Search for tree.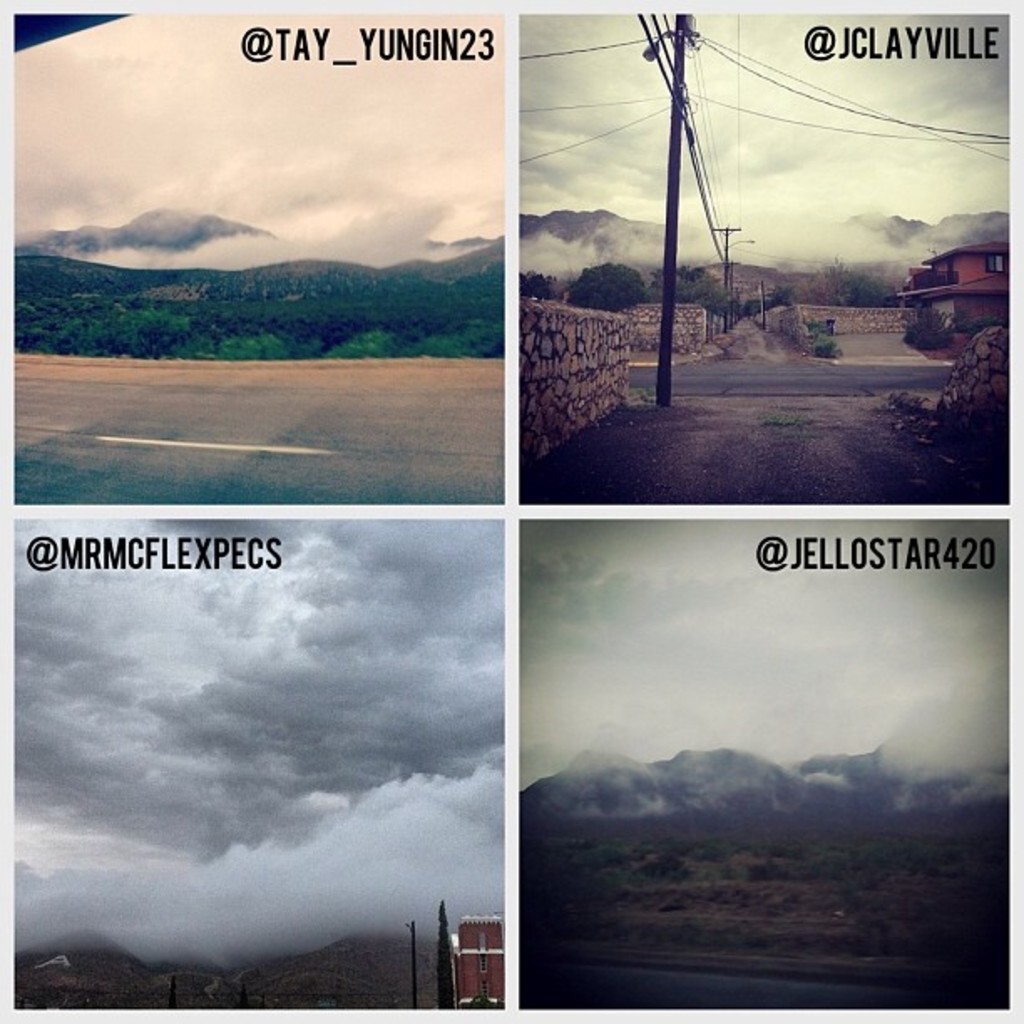
Found at <bbox>520, 273, 567, 294</bbox>.
